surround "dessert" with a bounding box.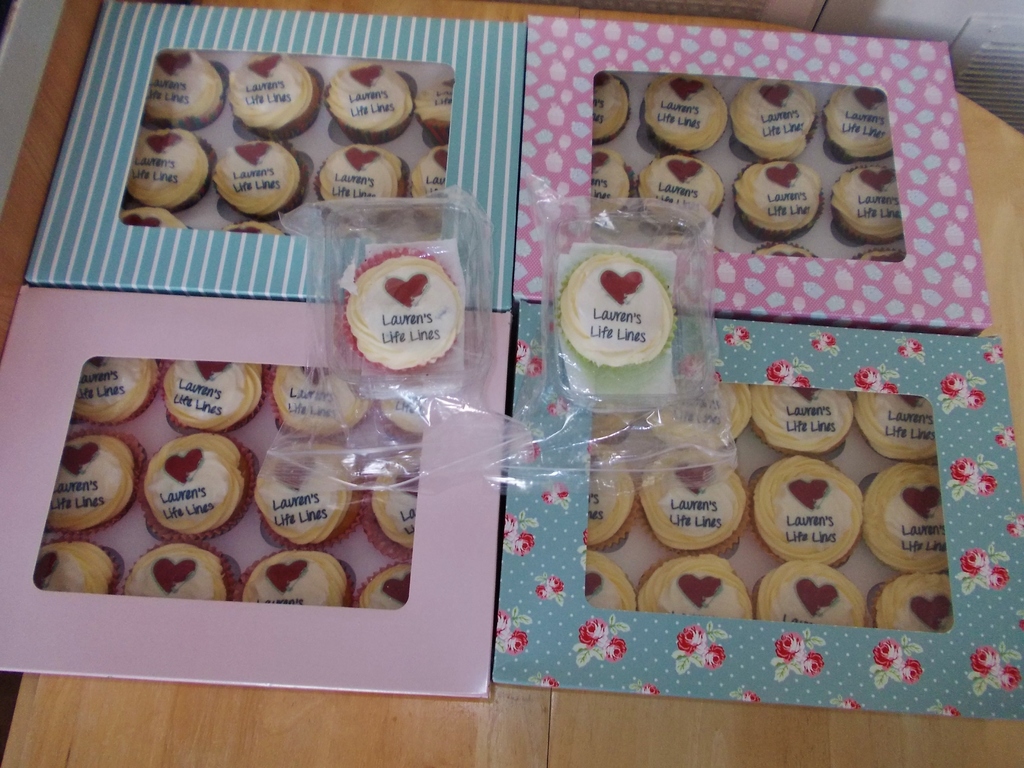
Rect(846, 401, 934, 461).
